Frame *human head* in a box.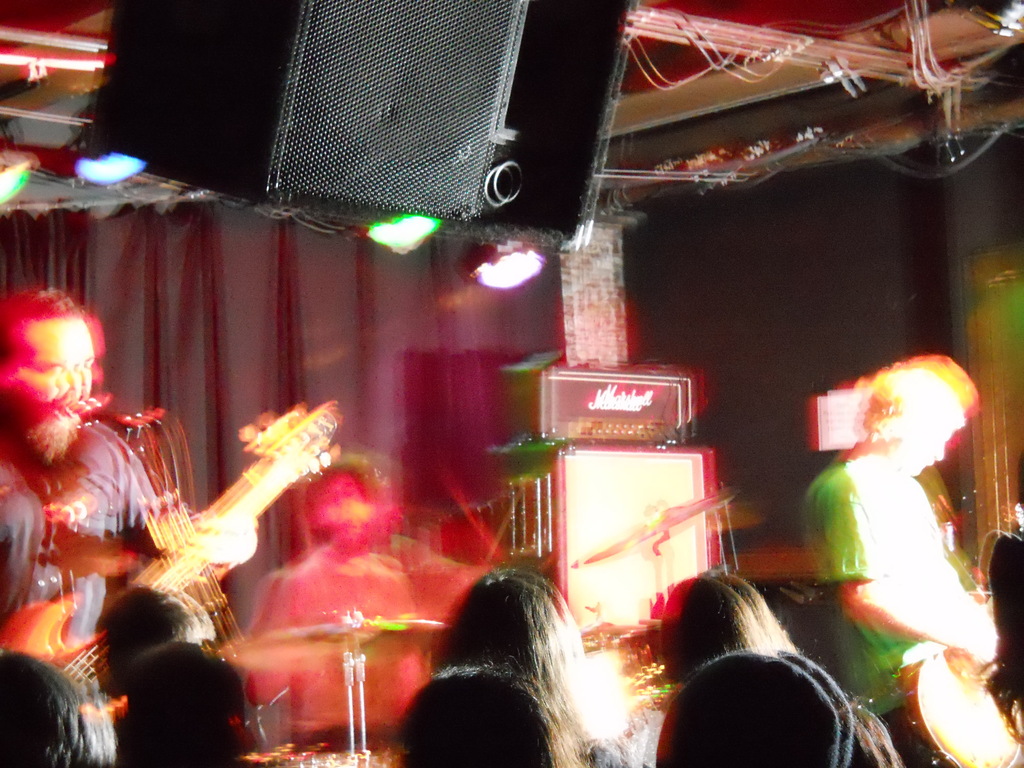
(99,586,214,709).
